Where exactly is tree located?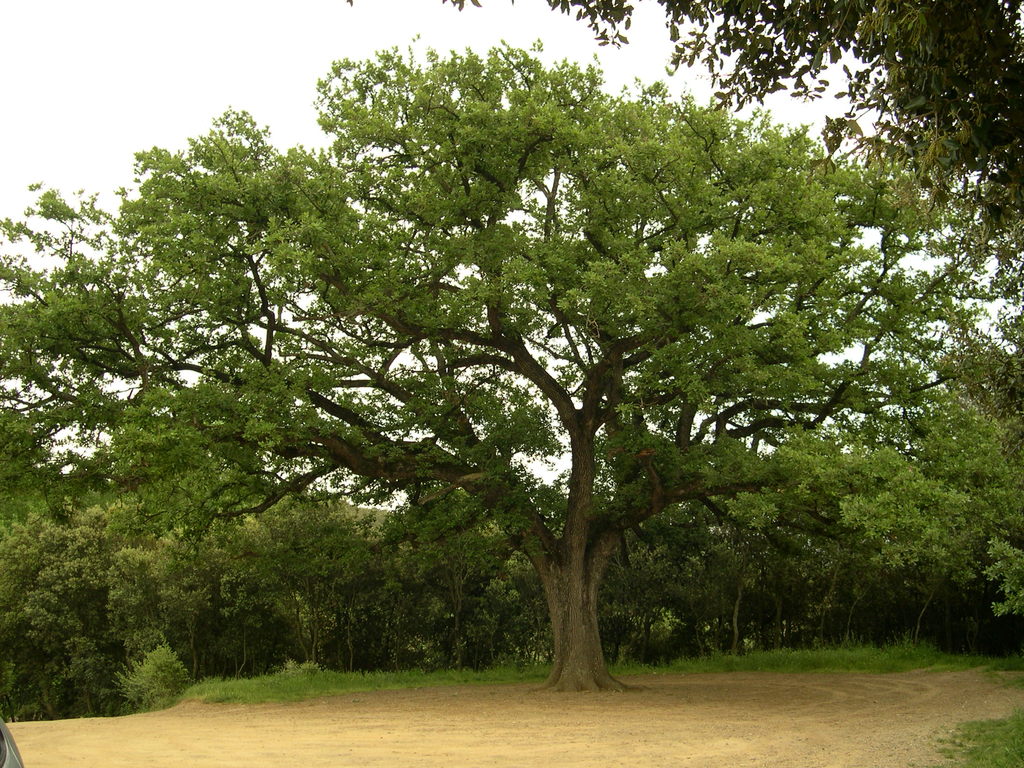
Its bounding box is 435/0/1023/254.
